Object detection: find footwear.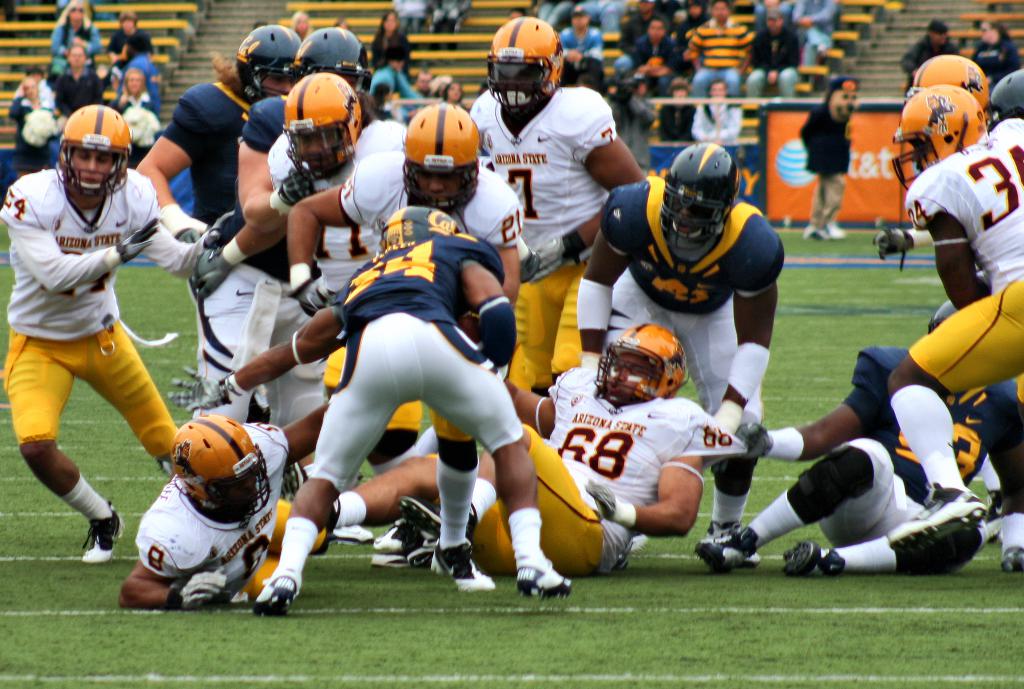
{"left": 81, "top": 498, "right": 126, "bottom": 559}.
